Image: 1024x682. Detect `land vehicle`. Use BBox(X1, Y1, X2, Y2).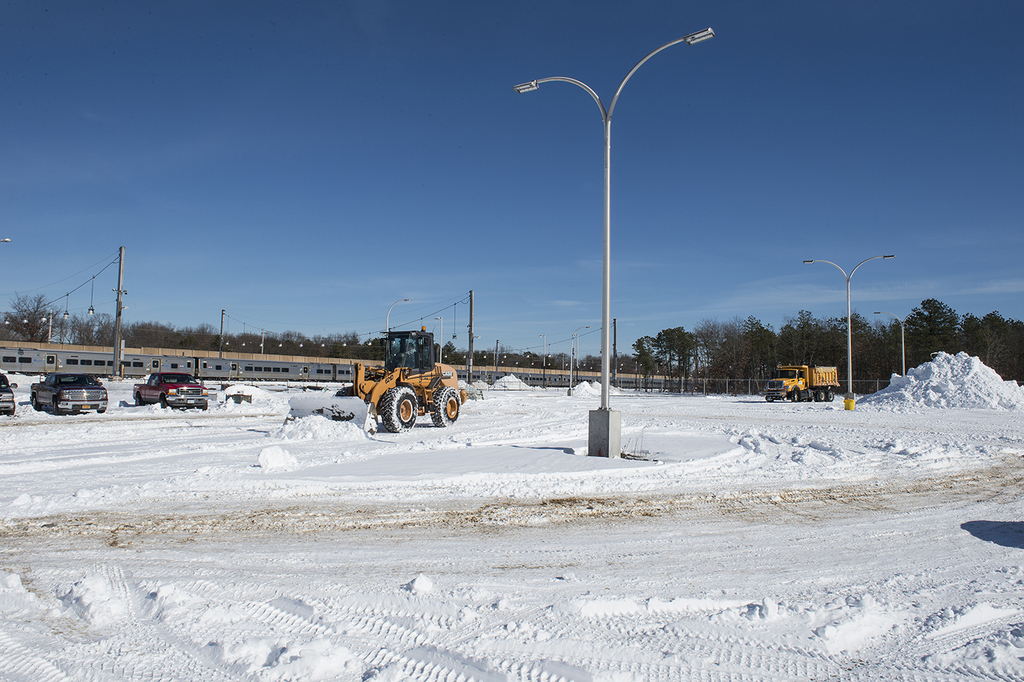
BBox(334, 333, 473, 438).
